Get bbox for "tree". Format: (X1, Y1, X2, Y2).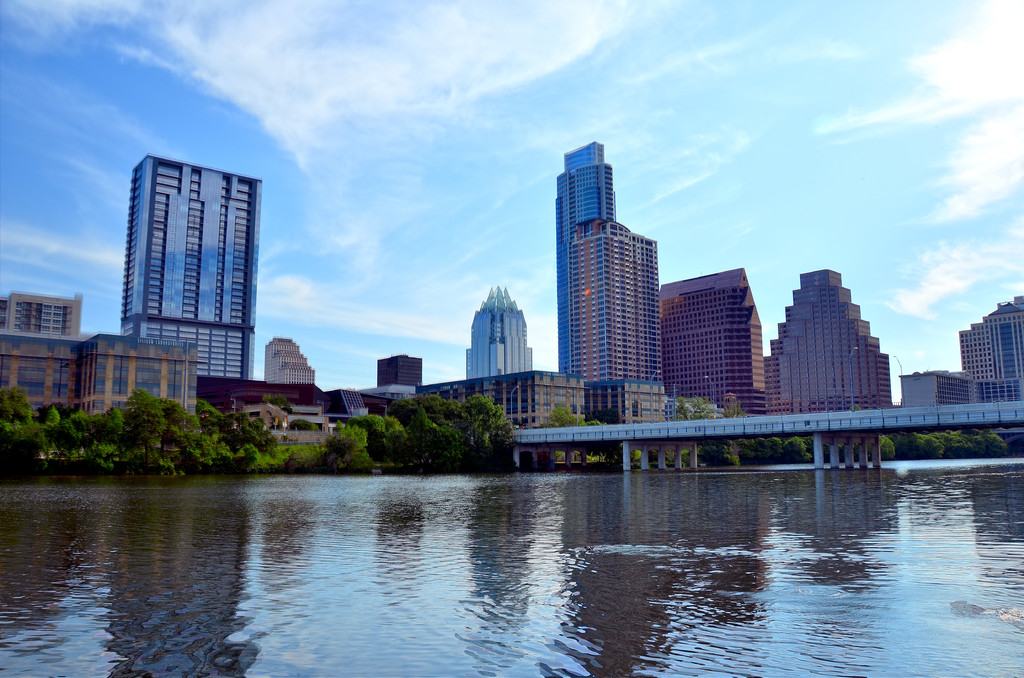
(544, 401, 587, 465).
